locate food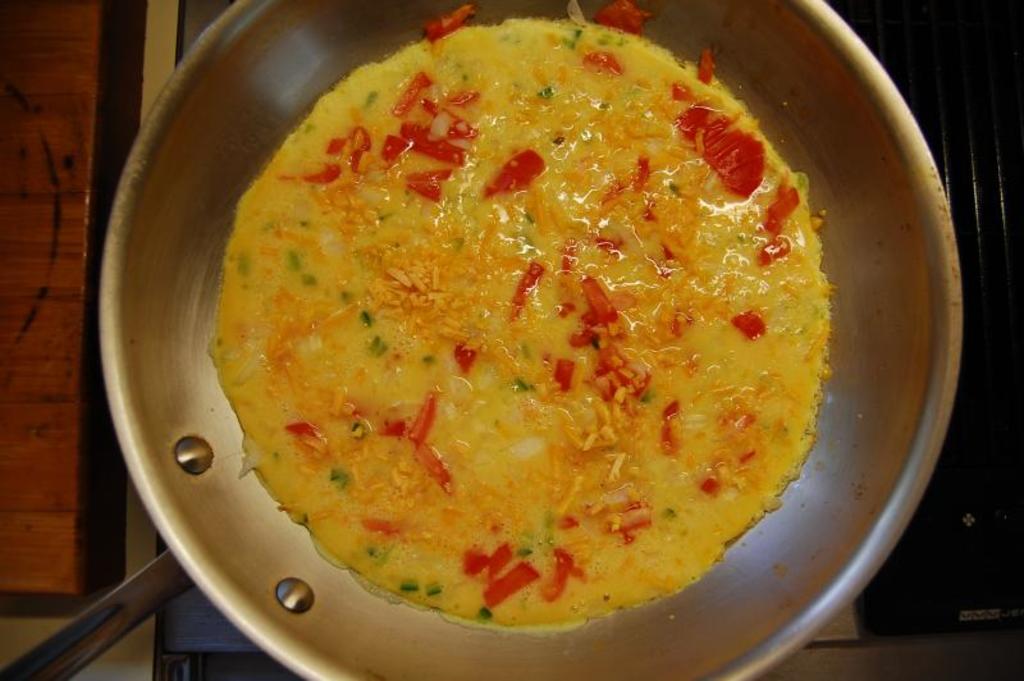
[196, 0, 840, 639]
